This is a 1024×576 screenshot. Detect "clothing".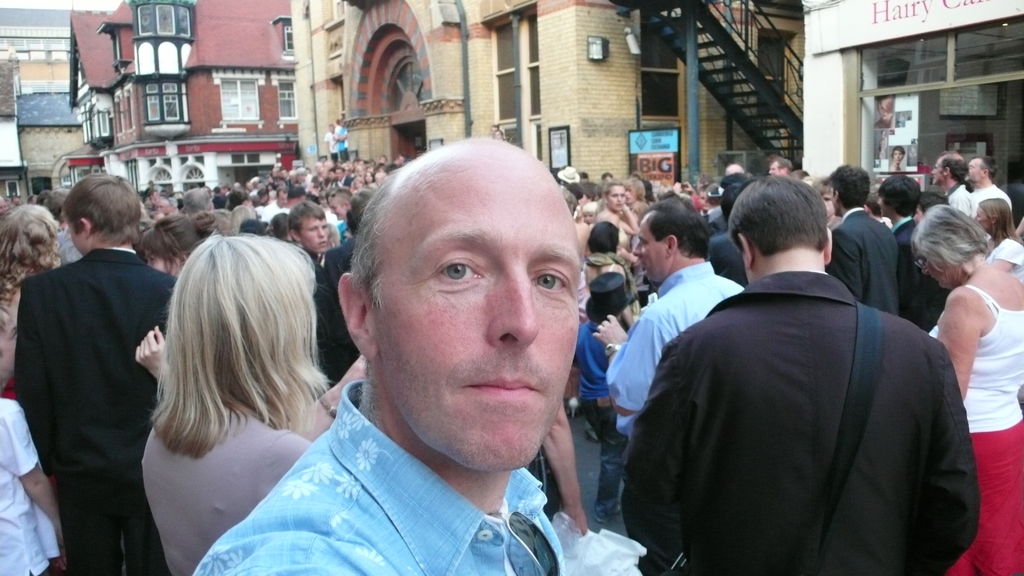
(626,214,965,575).
